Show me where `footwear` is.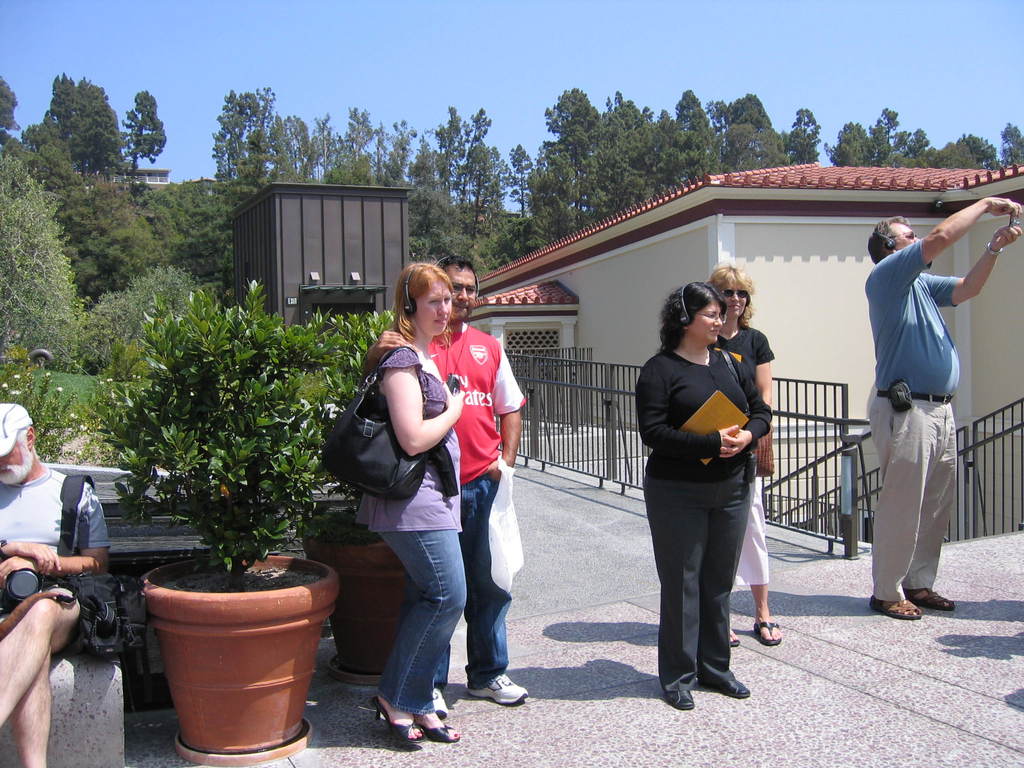
`footwear` is at 872 594 918 618.
